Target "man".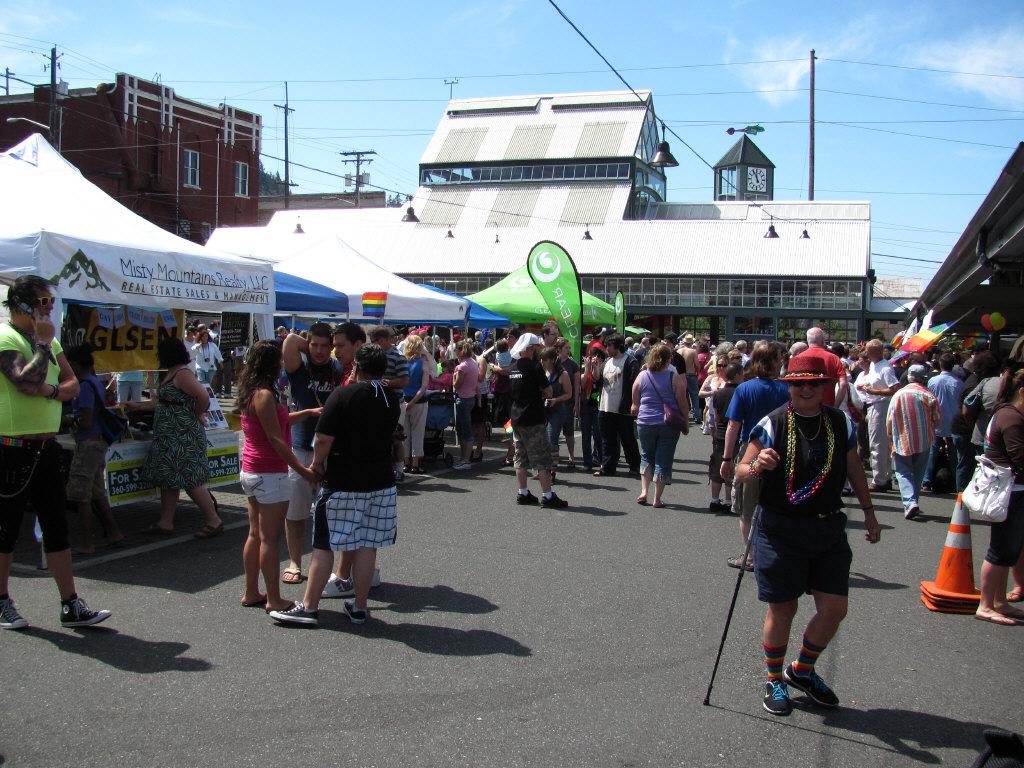
Target region: 317/322/385/602.
